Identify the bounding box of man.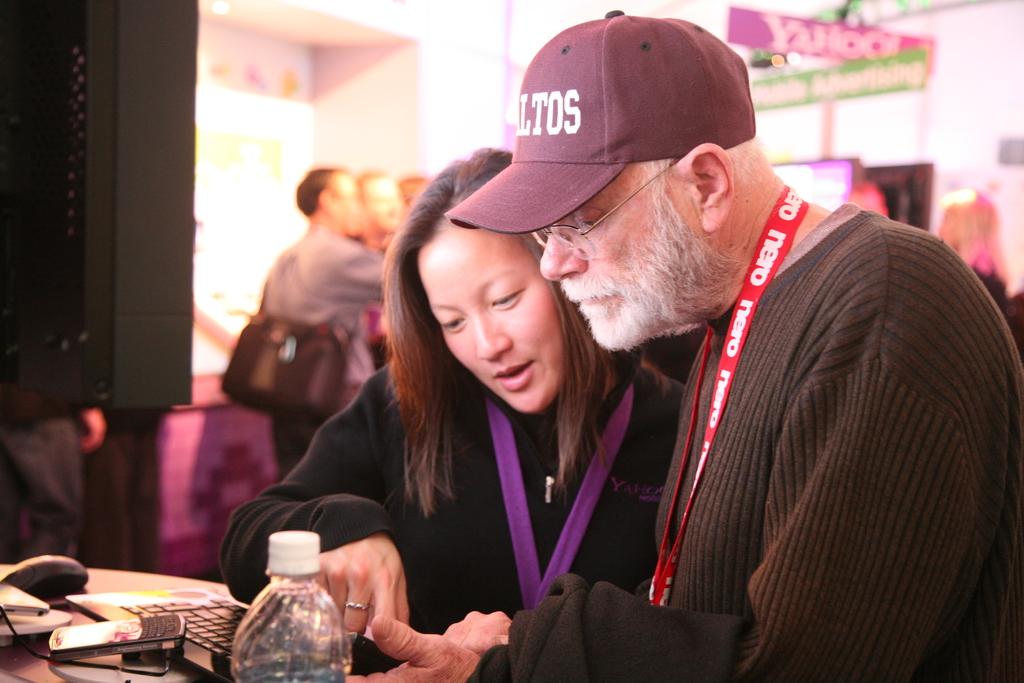
{"left": 257, "top": 164, "right": 402, "bottom": 491}.
